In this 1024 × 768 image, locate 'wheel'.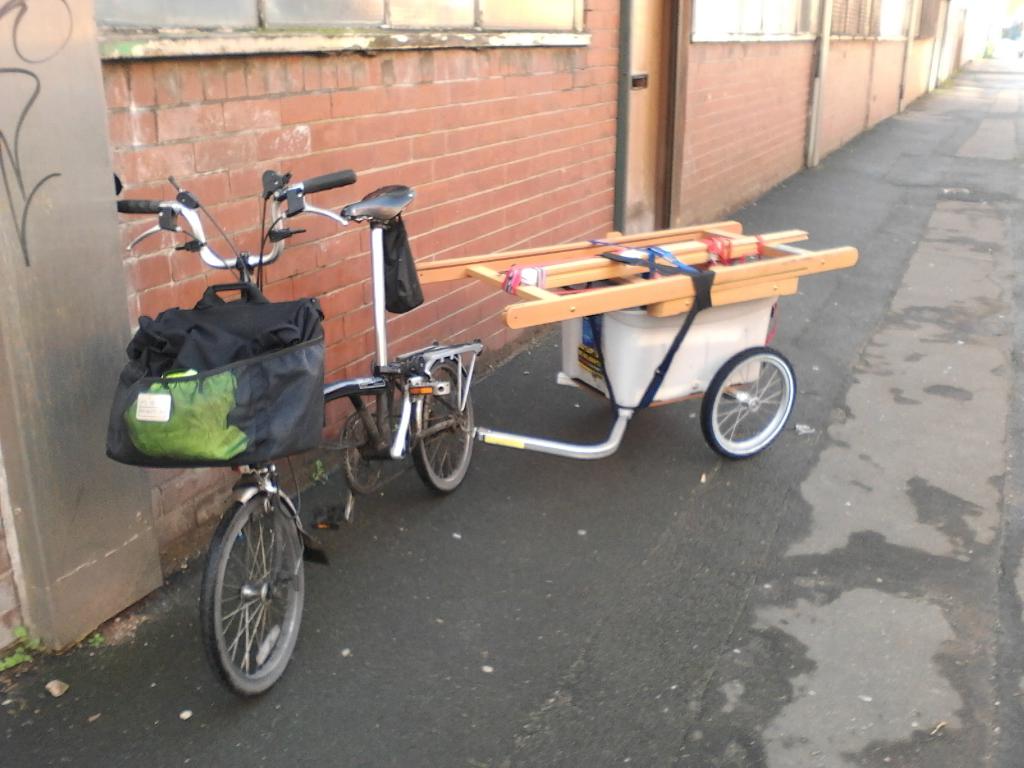
Bounding box: BBox(703, 346, 797, 458).
